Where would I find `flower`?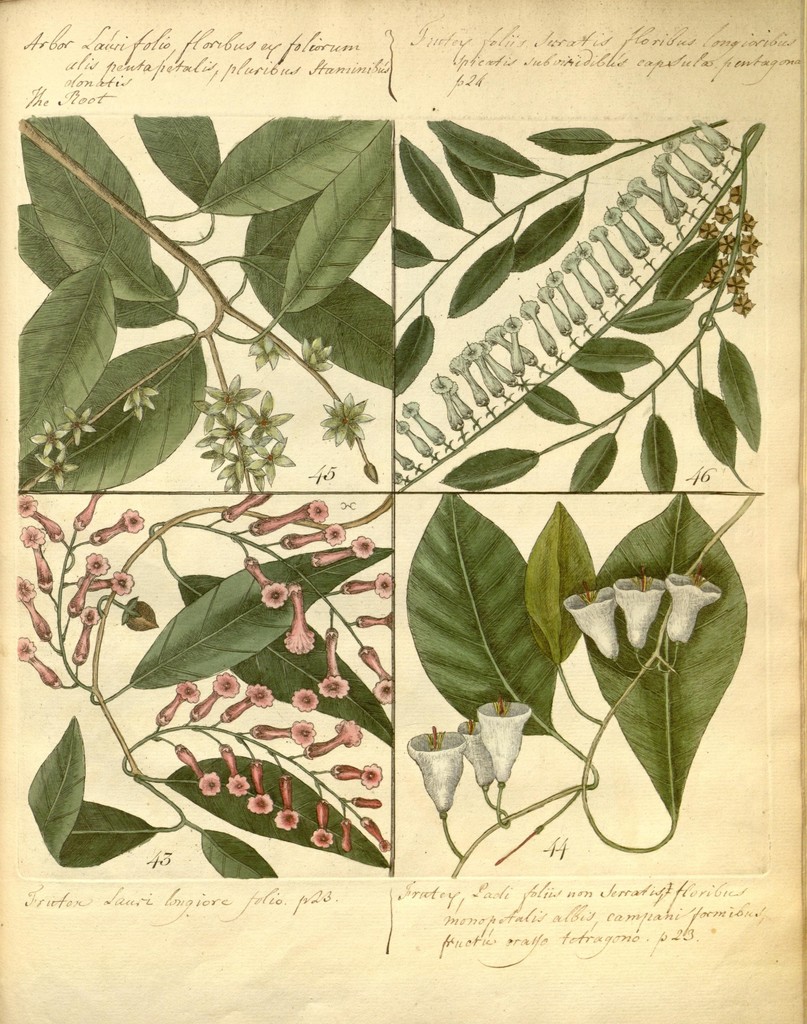
At <box>334,570,392,594</box>.
